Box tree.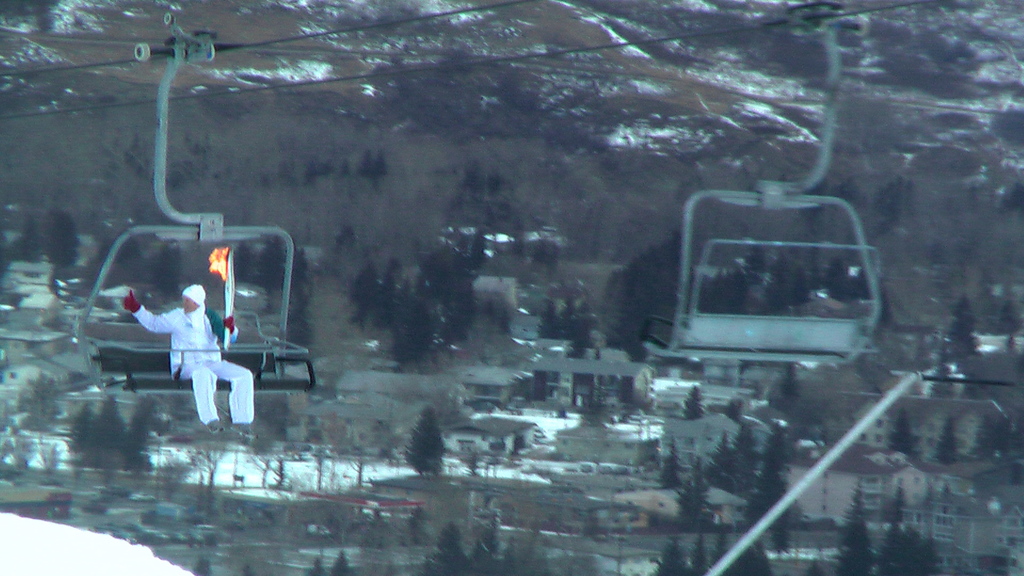
select_region(397, 404, 447, 479).
